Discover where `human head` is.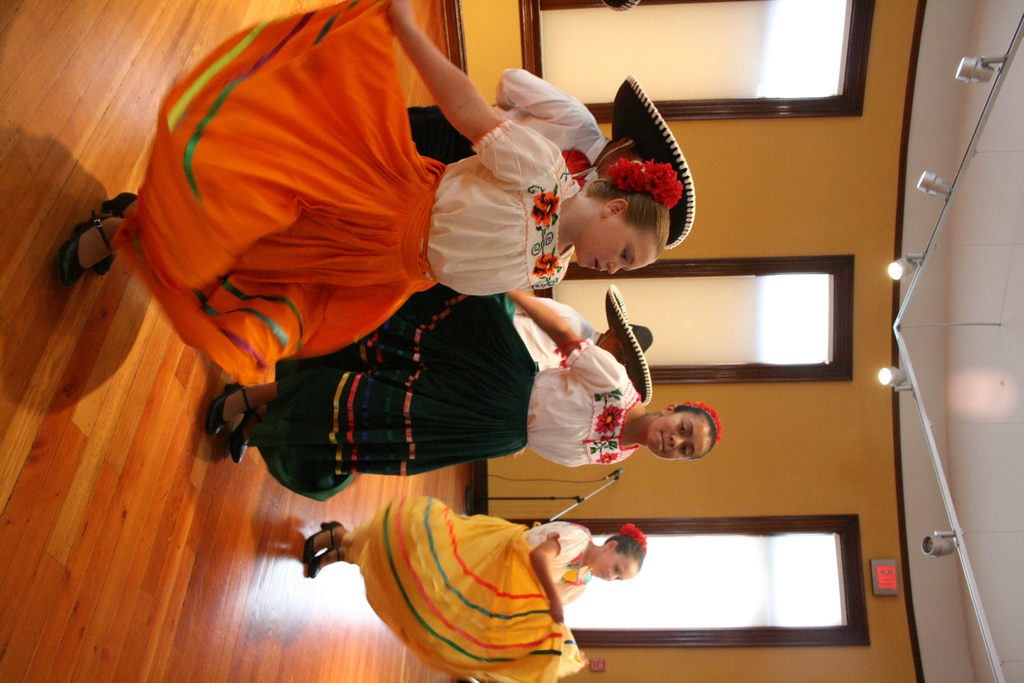
Discovered at pyautogui.locateOnScreen(589, 533, 646, 582).
